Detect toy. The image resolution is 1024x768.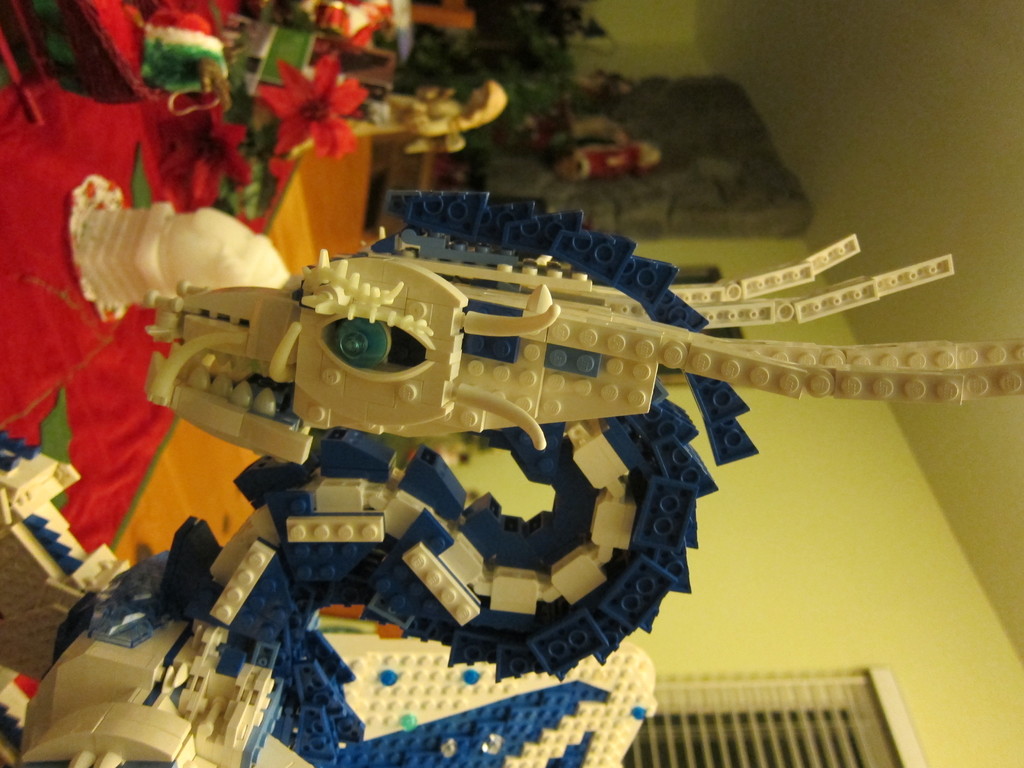
bbox(63, 172, 288, 324).
